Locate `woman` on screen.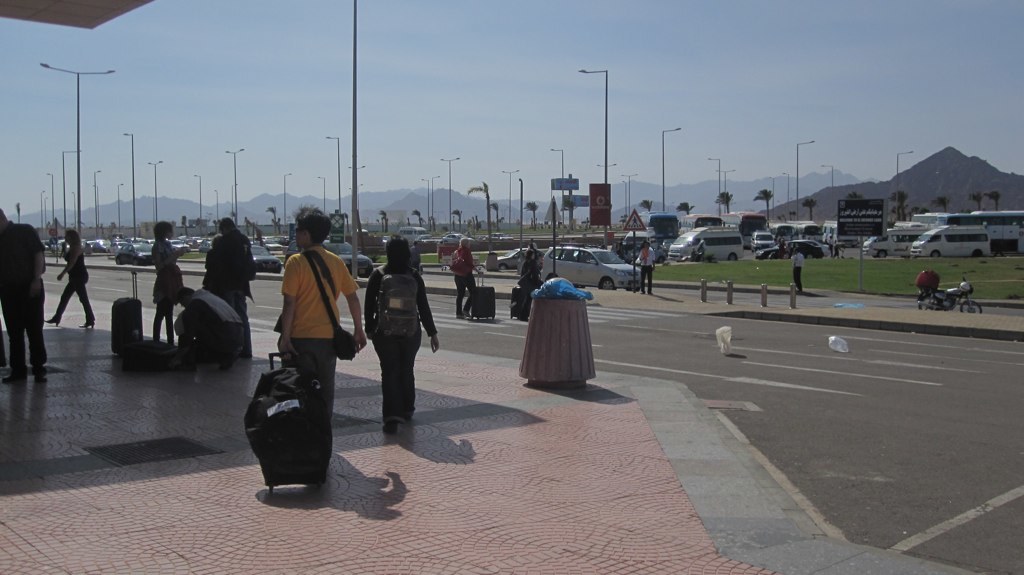
On screen at box=[638, 243, 652, 294].
